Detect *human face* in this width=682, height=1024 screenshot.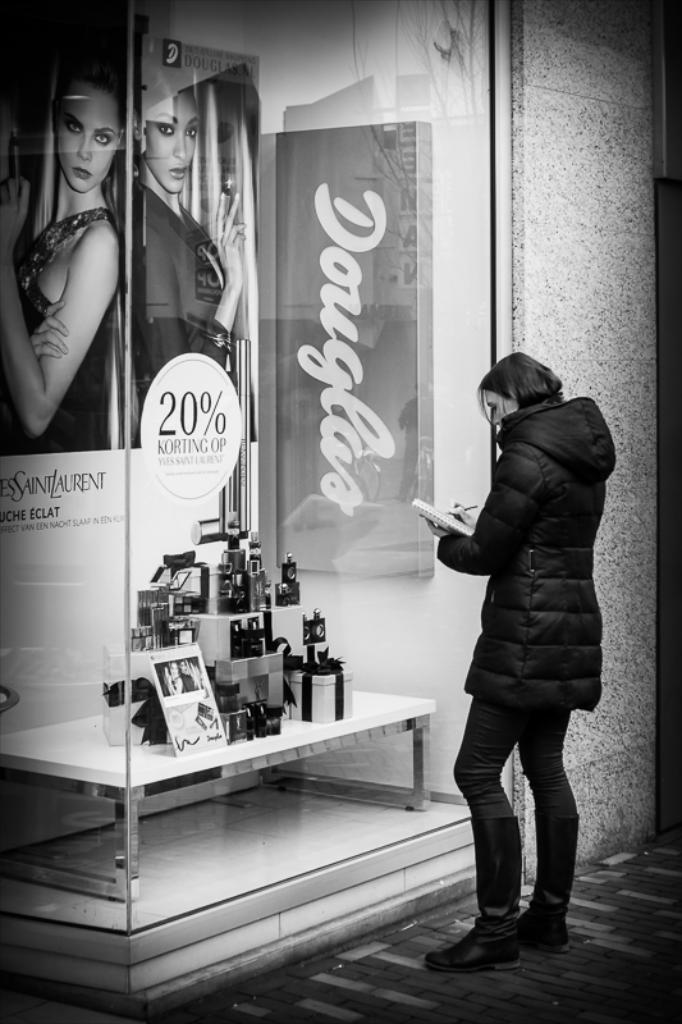
Detection: (56, 82, 119, 193).
